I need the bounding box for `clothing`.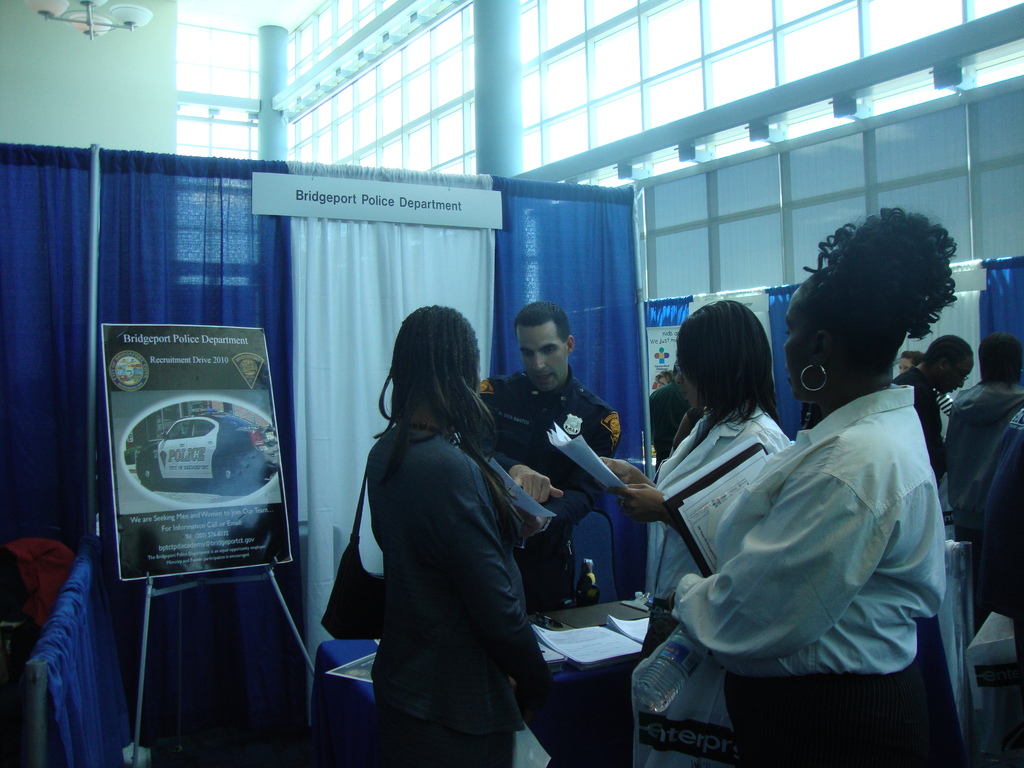
Here it is: <region>205, 405, 248, 492</region>.
